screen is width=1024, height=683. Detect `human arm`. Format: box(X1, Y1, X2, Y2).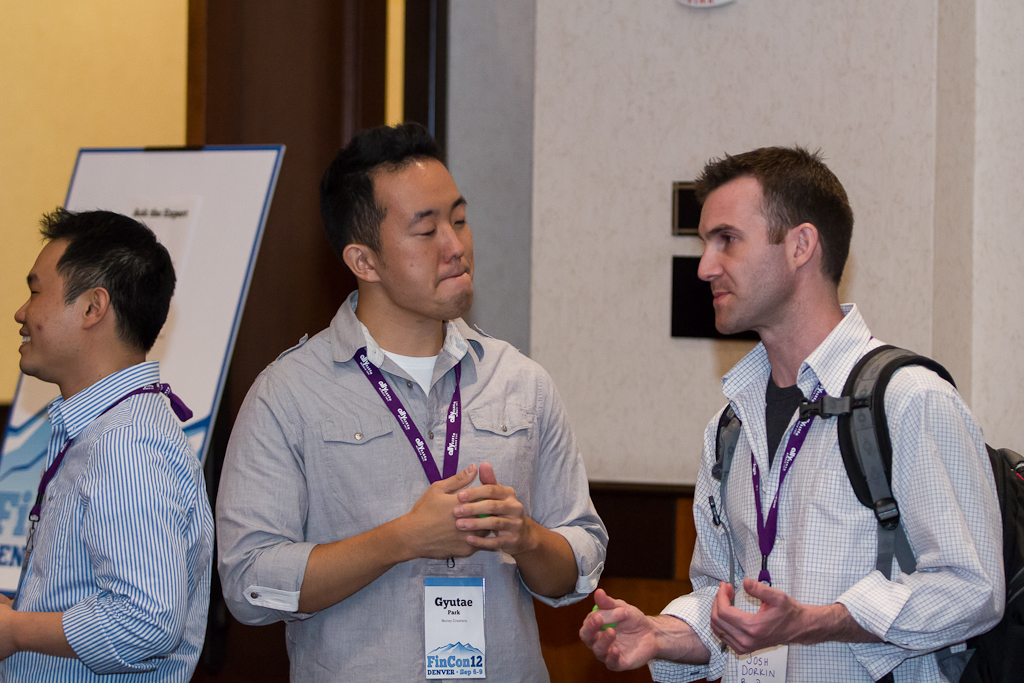
box(452, 363, 606, 602).
